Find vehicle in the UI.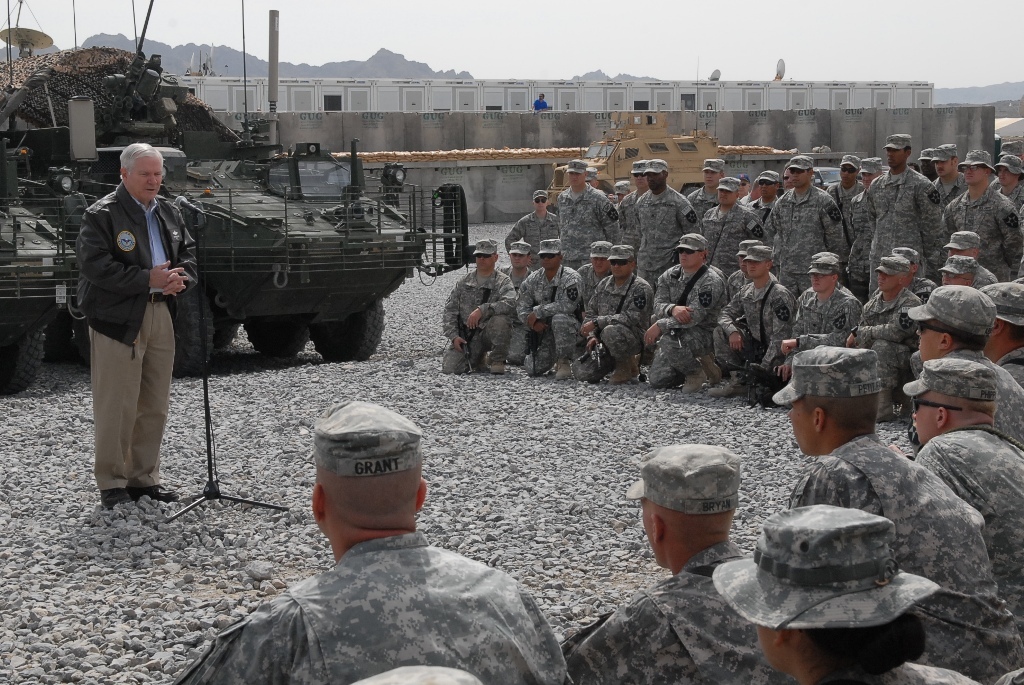
UI element at (x1=0, y1=0, x2=435, y2=360).
